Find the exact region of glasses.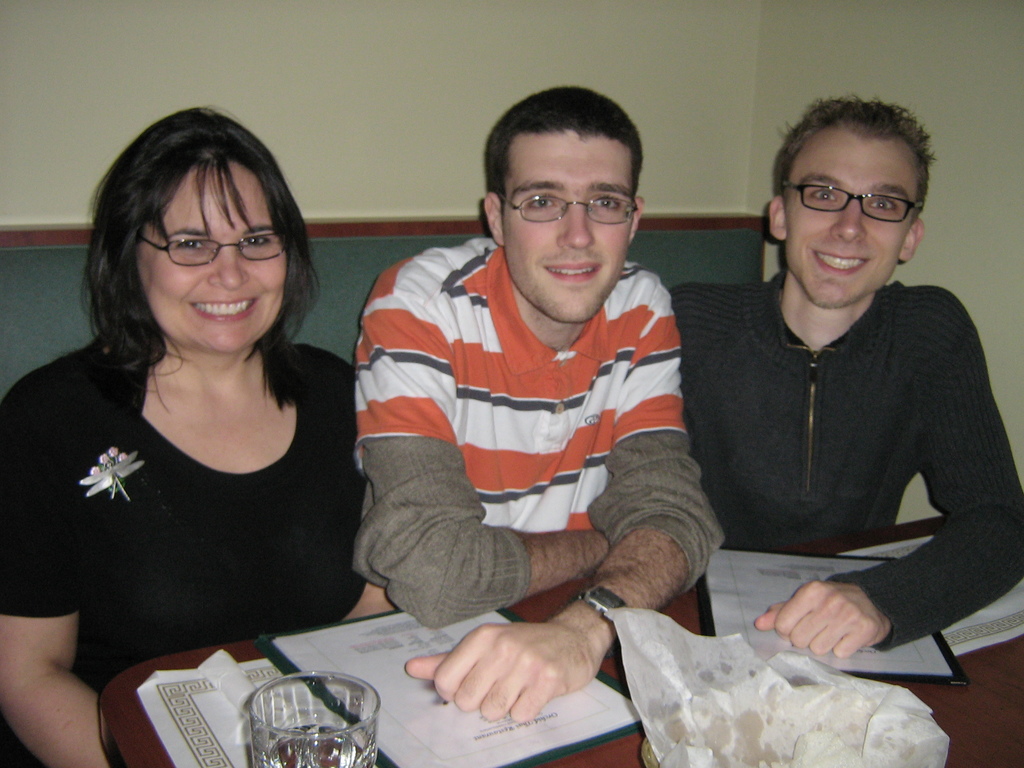
Exact region: select_region(141, 230, 287, 271).
